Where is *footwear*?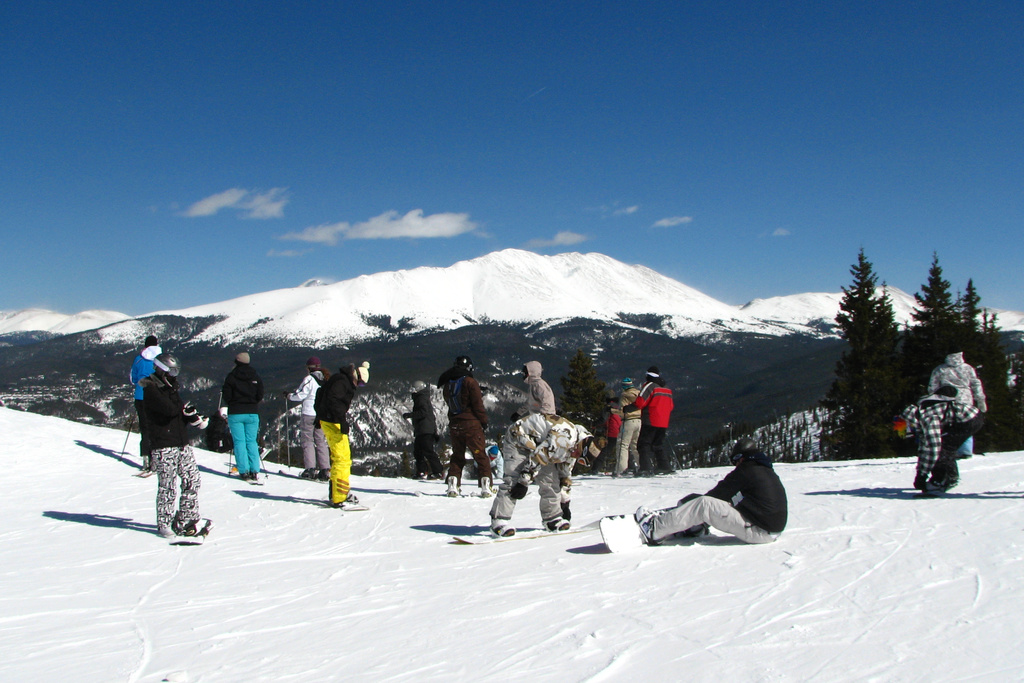
bbox=(543, 517, 574, 534).
